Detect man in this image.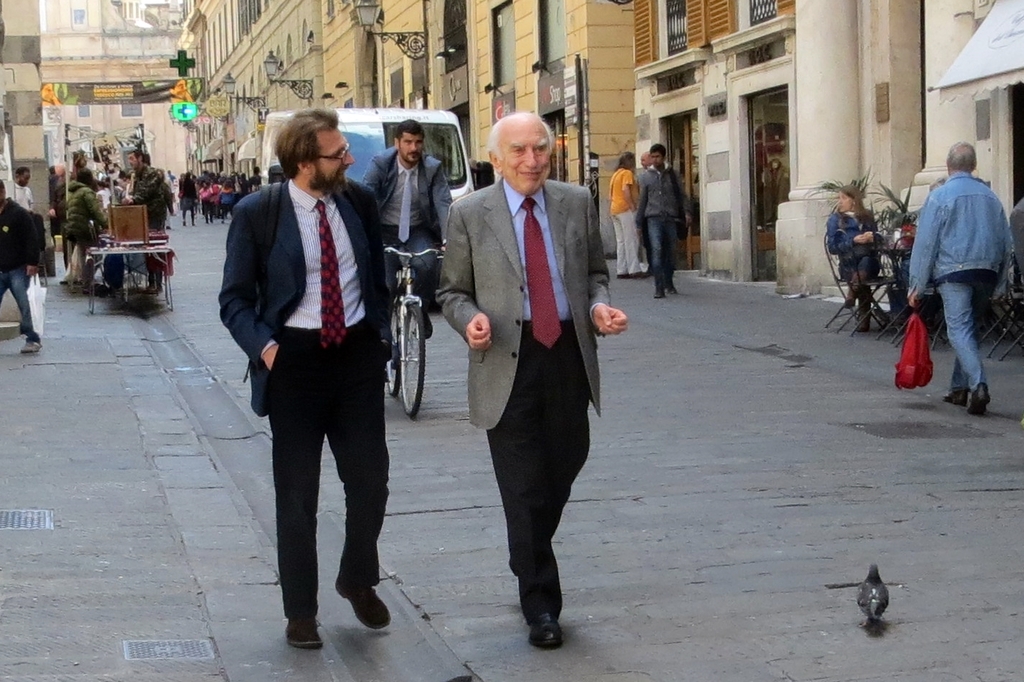
Detection: <bbox>219, 96, 408, 637</bbox>.
